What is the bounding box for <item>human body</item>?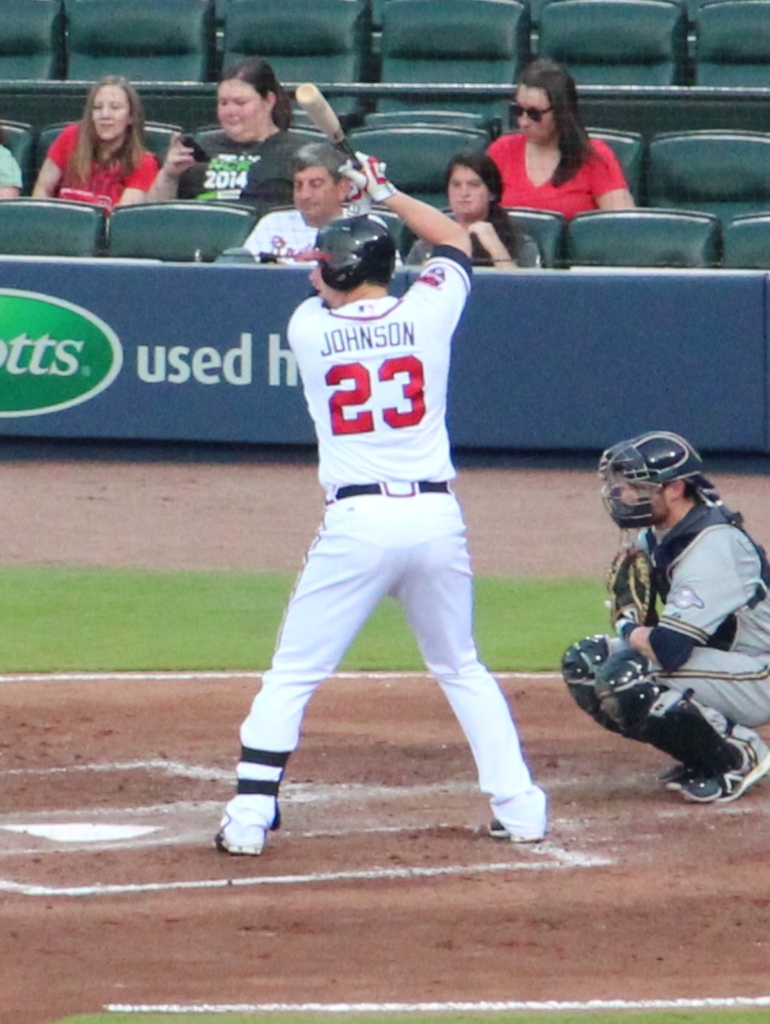
detection(0, 149, 20, 200).
